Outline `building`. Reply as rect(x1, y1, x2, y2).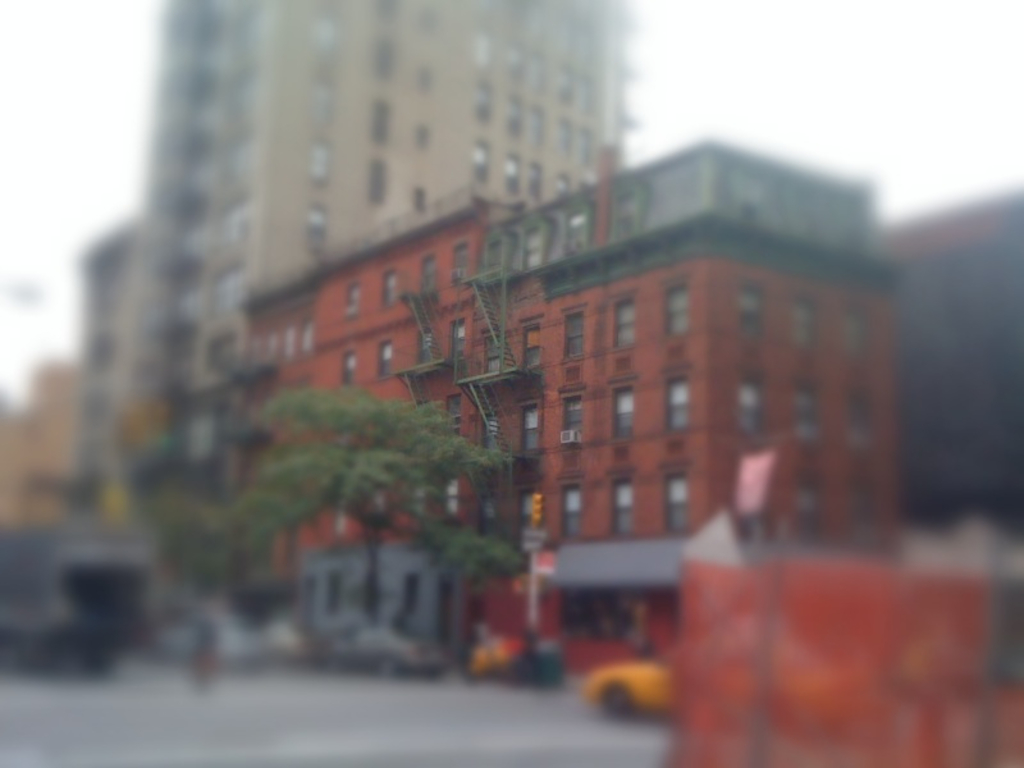
rect(0, 365, 63, 522).
